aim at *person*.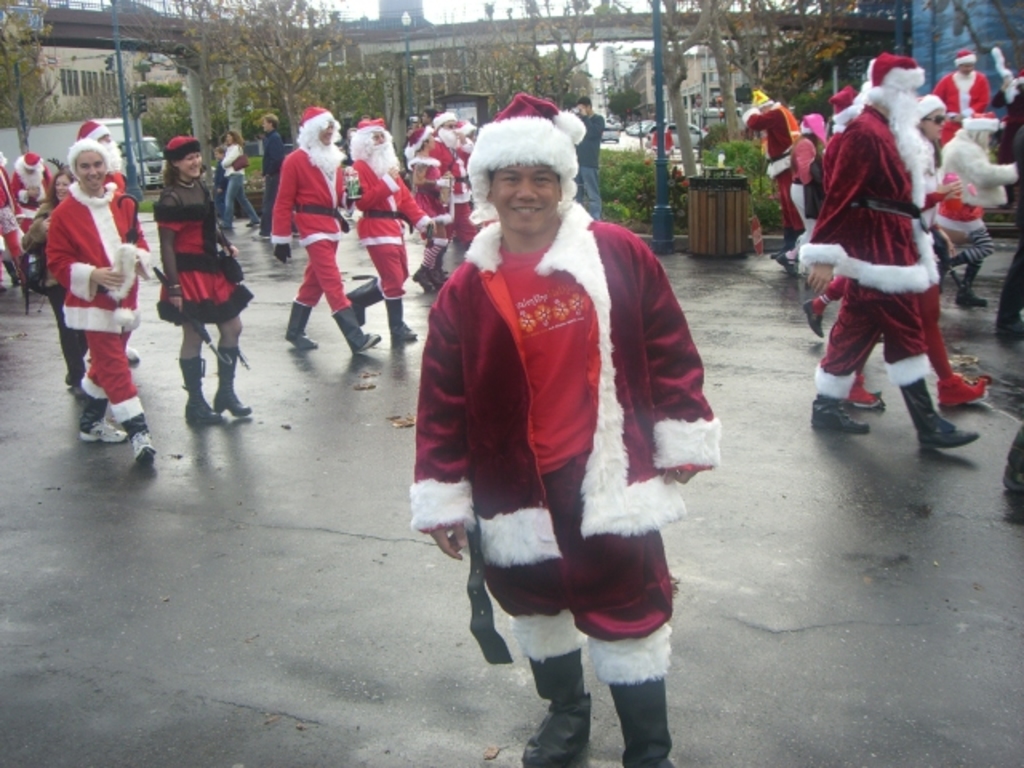
Aimed at bbox(222, 133, 256, 229).
